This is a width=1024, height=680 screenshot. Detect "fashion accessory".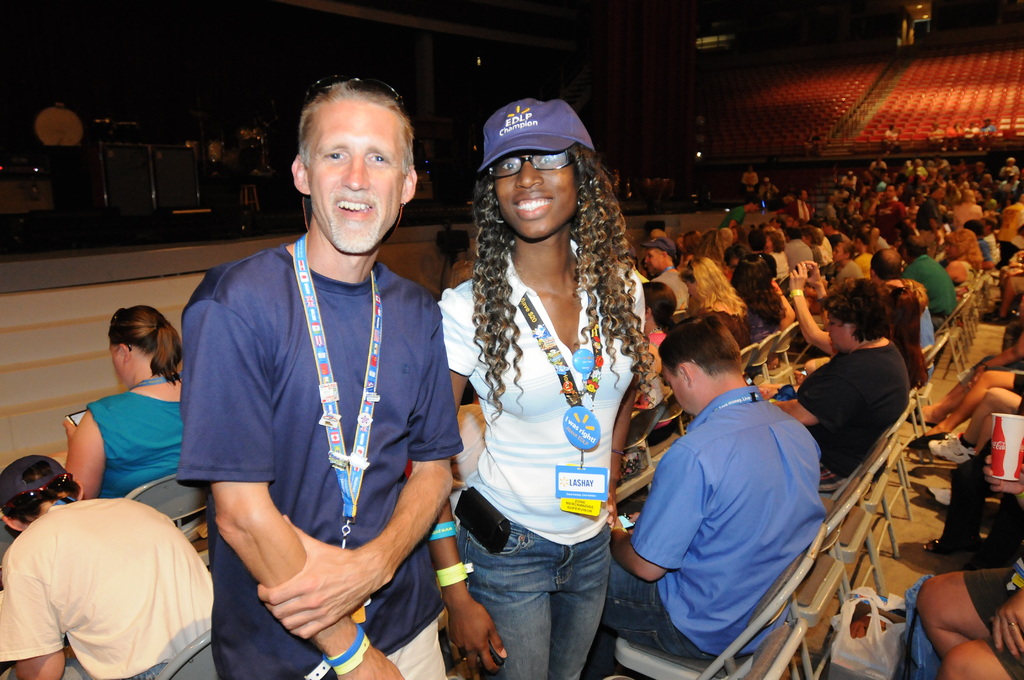
{"left": 640, "top": 236, "right": 678, "bottom": 258}.
